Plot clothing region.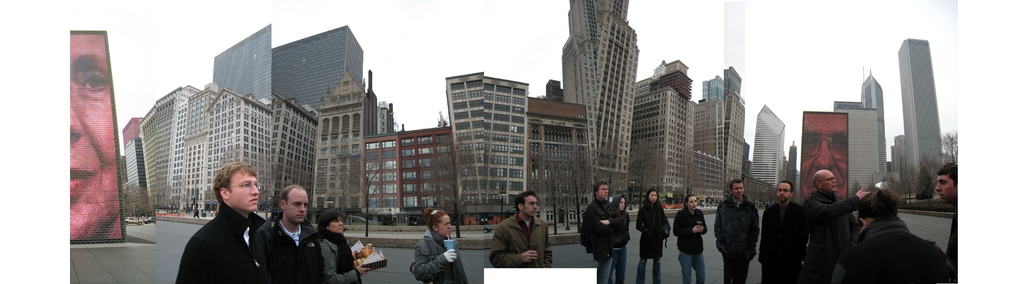
Plotted at 317 231 359 282.
